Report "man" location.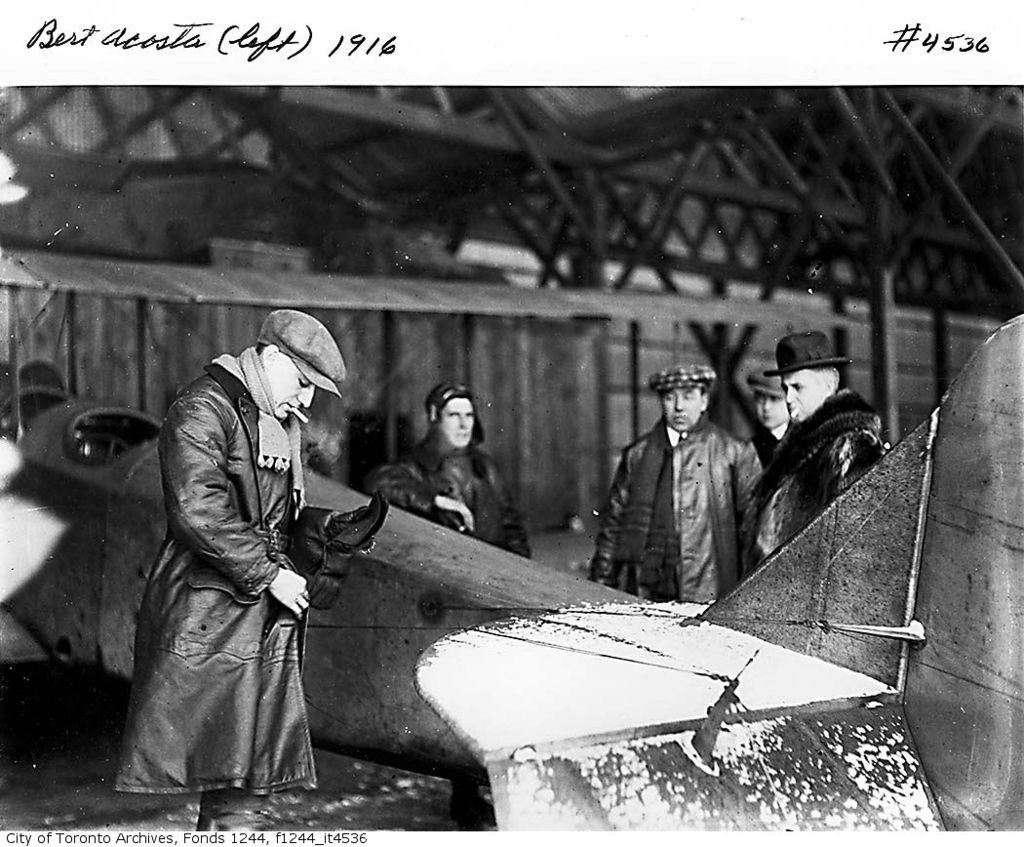
Report: [x1=749, y1=364, x2=786, y2=456].
